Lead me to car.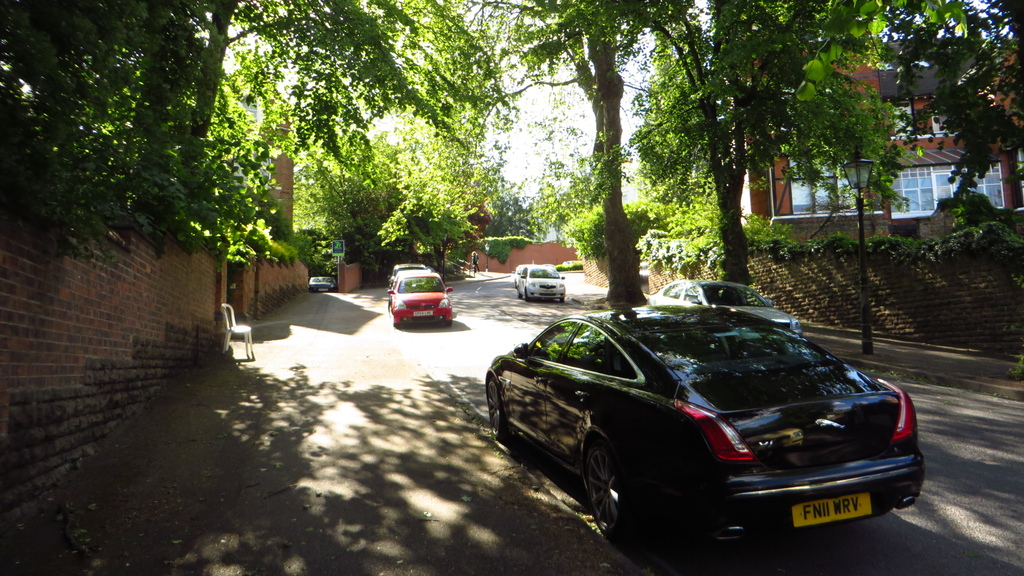
Lead to 479/282/932/546.
